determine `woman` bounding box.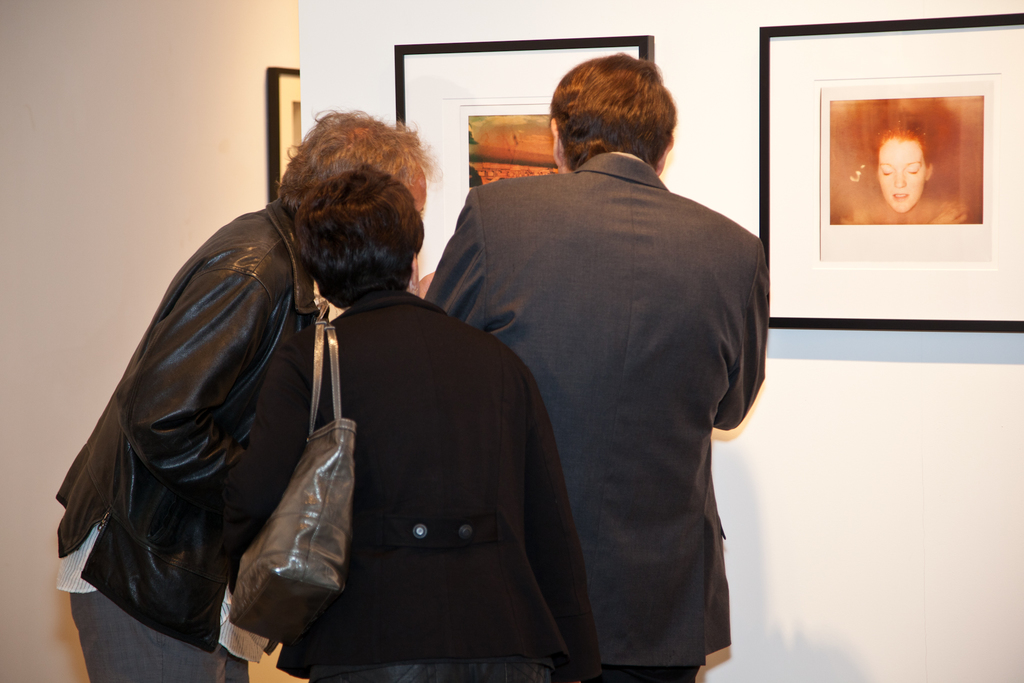
Determined: Rect(206, 165, 591, 682).
